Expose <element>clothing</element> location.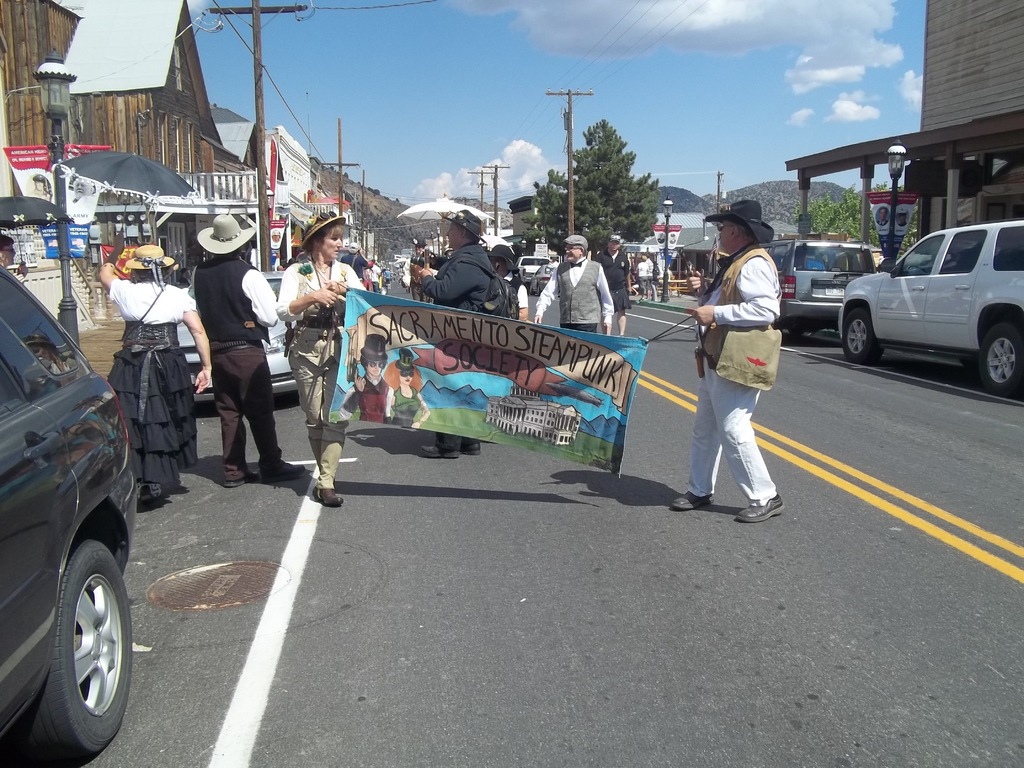
Exposed at crop(362, 263, 376, 292).
